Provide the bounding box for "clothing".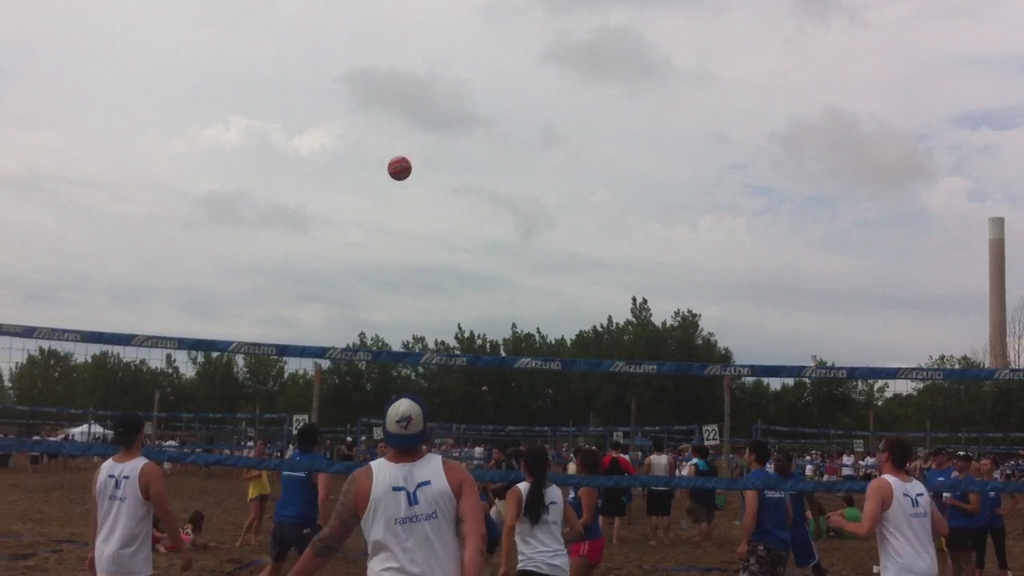
left=951, top=476, right=980, bottom=551.
